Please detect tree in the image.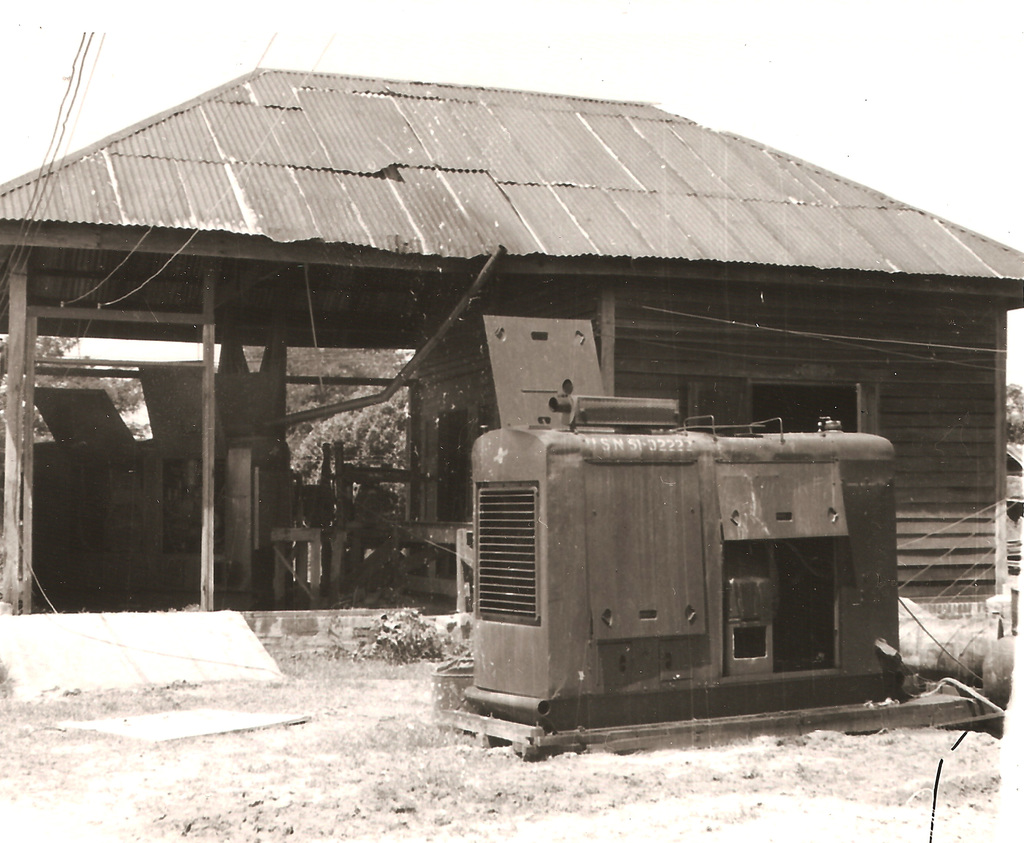
pyautogui.locateOnScreen(277, 365, 405, 520).
